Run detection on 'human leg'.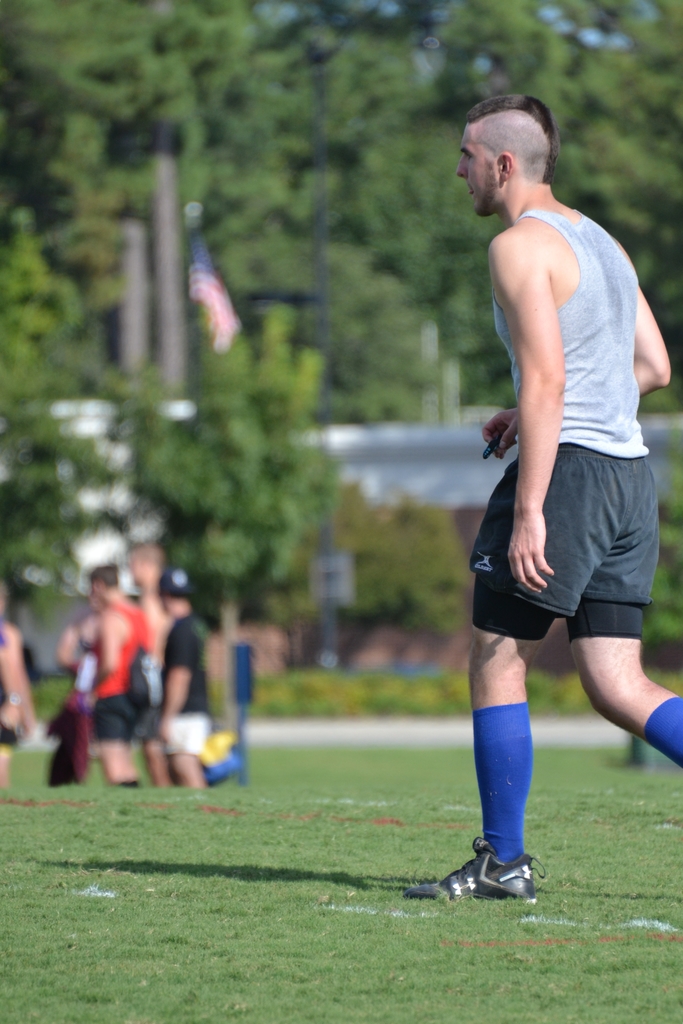
Result: l=169, t=751, r=215, b=790.
